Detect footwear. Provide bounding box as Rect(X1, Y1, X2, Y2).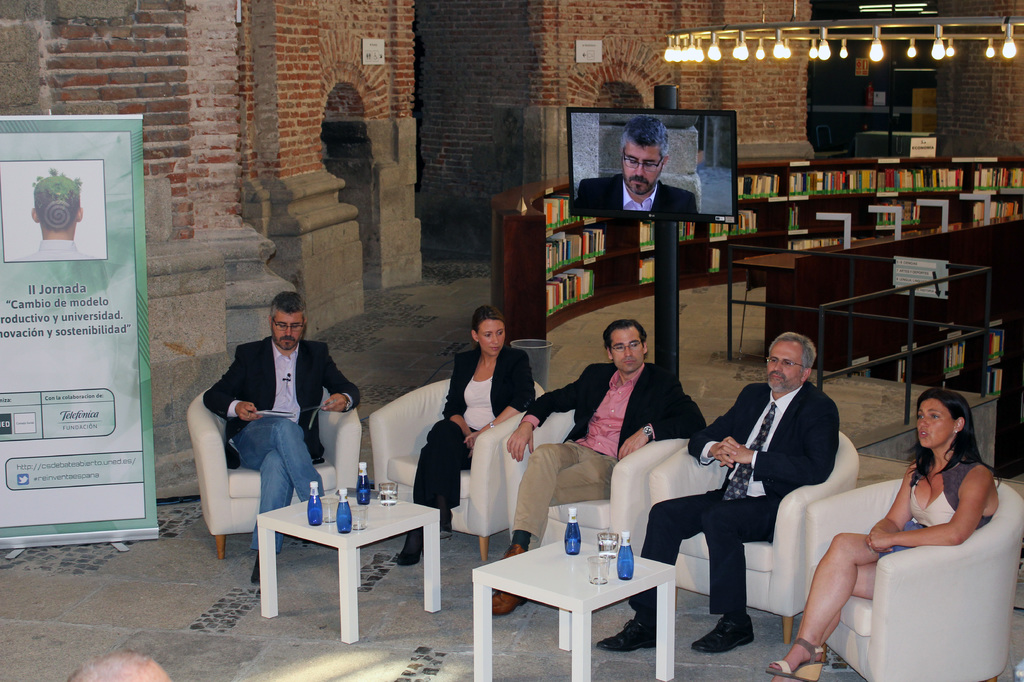
Rect(502, 547, 521, 562).
